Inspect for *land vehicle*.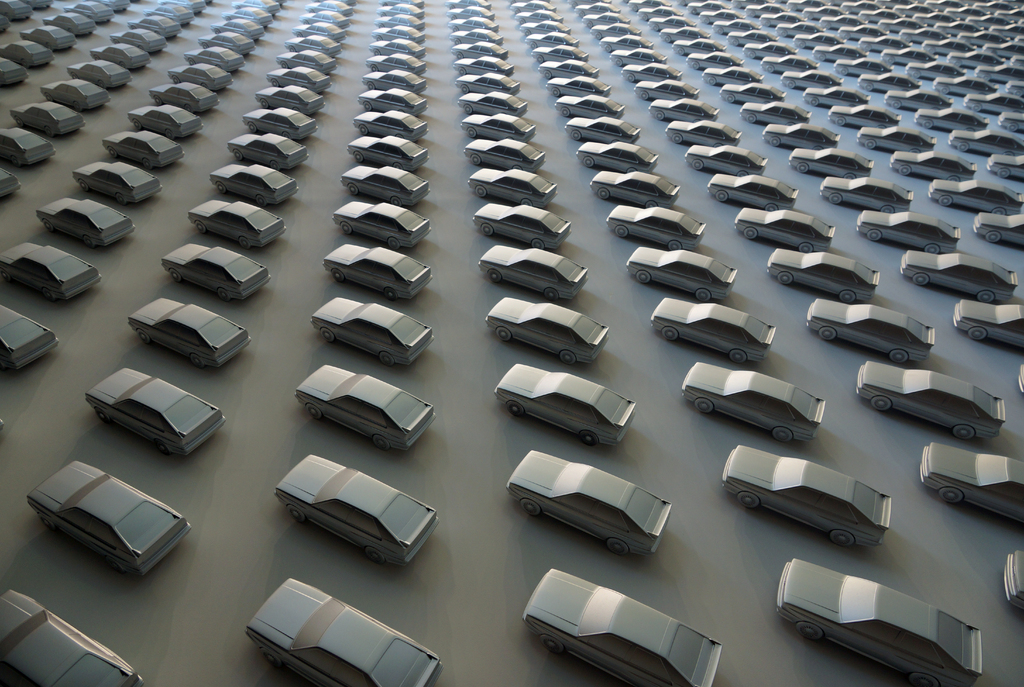
Inspection: 109, 26, 169, 54.
